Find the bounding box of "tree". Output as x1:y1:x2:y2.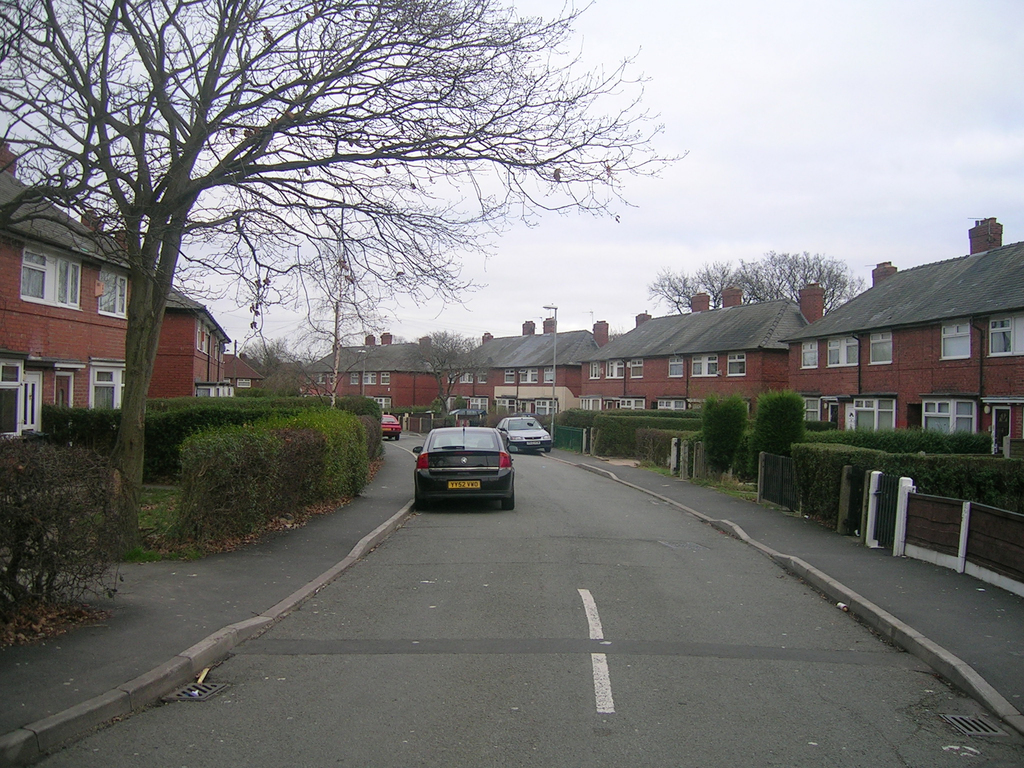
646:267:690:309.
